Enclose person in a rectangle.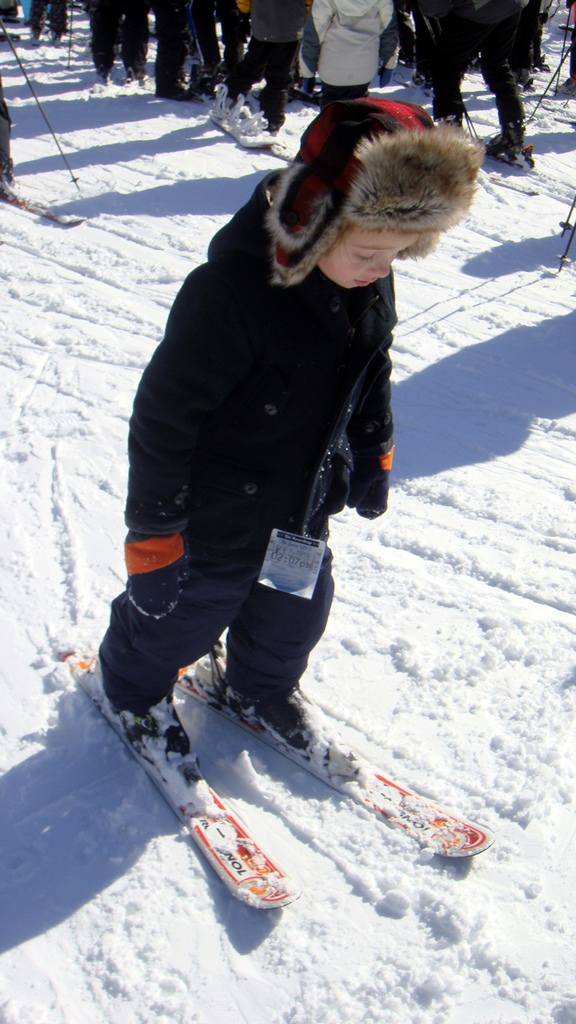
<bbox>124, 38, 474, 824</bbox>.
